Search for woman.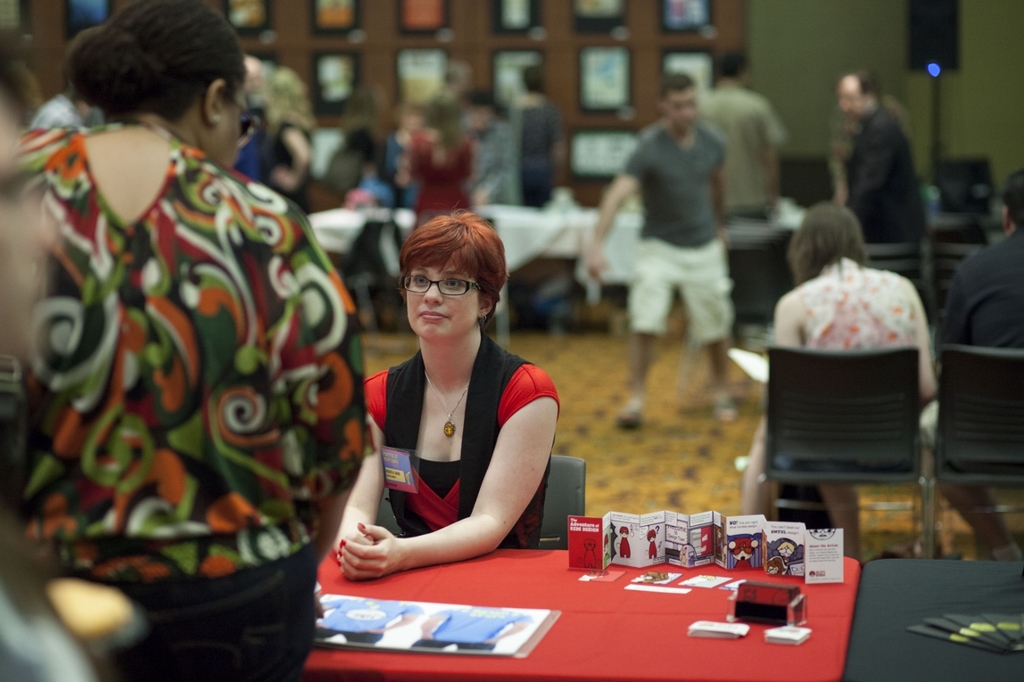
Found at select_region(0, 0, 374, 681).
